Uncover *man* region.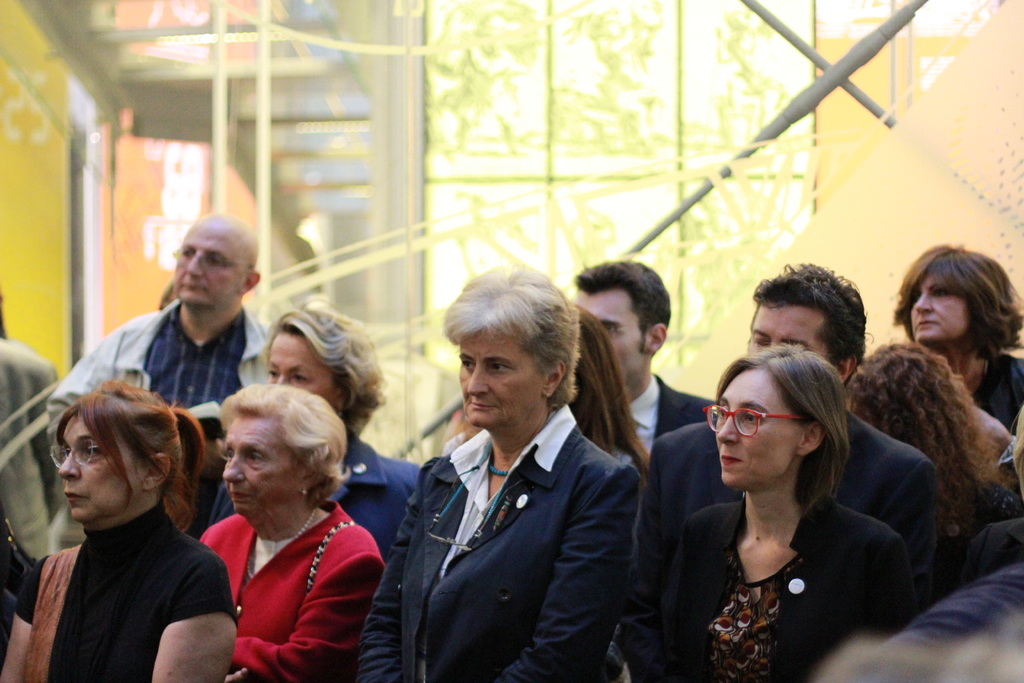
Uncovered: 575,259,715,682.
